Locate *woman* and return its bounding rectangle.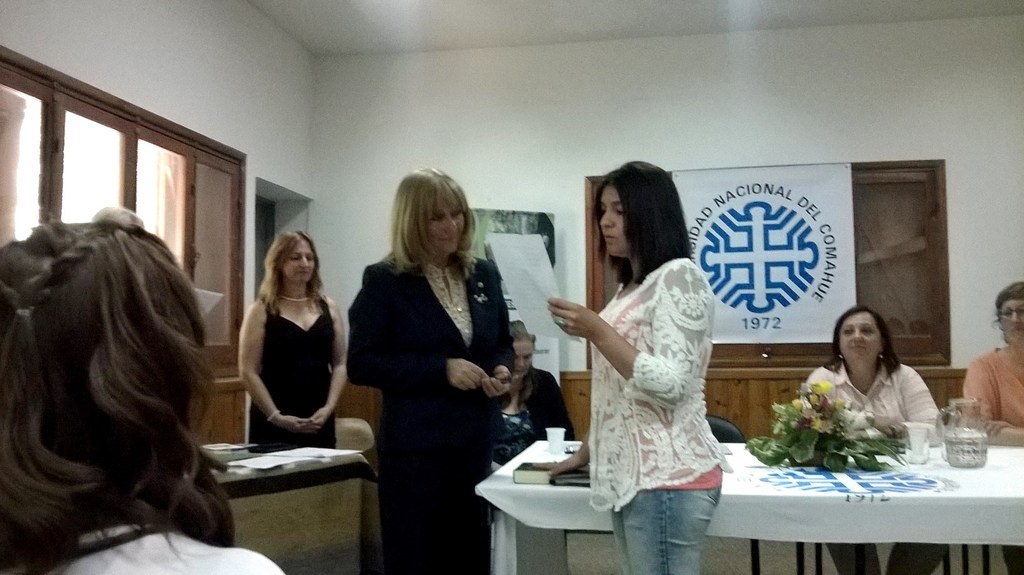
box(245, 233, 351, 449).
